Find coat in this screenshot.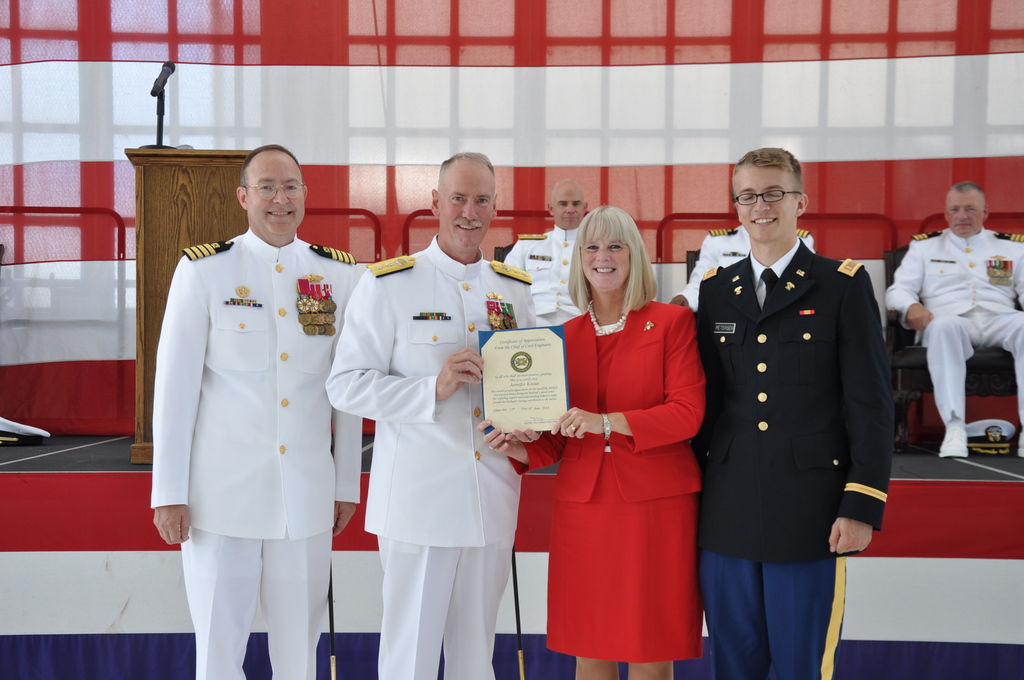
The bounding box for coat is select_region(691, 234, 892, 571).
